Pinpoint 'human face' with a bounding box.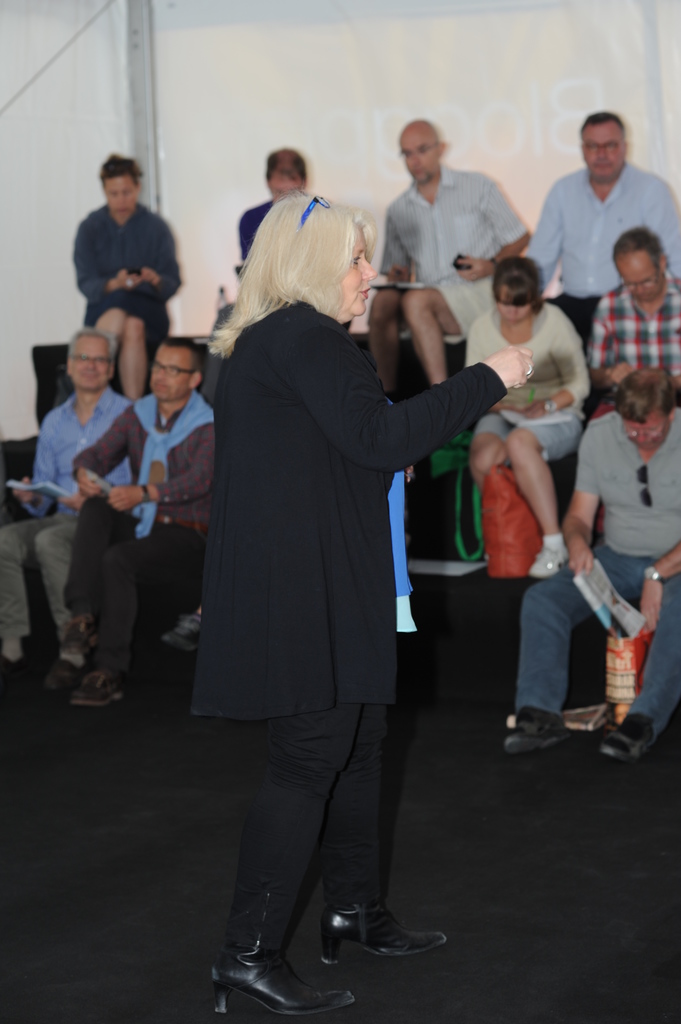
bbox=(145, 348, 188, 404).
